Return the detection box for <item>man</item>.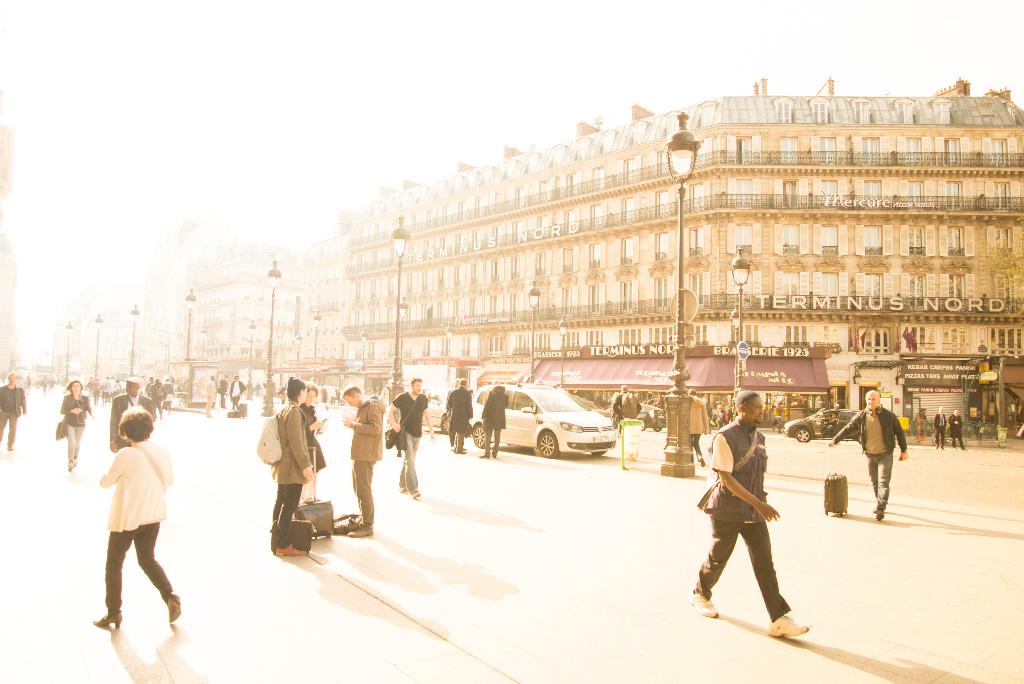
Rect(348, 384, 399, 540).
